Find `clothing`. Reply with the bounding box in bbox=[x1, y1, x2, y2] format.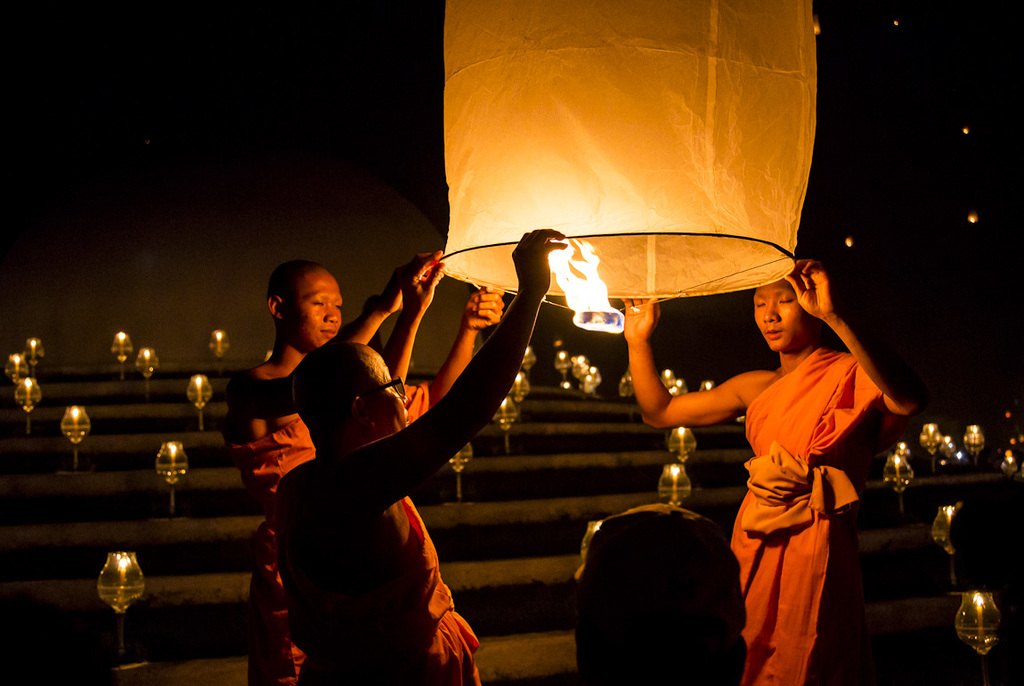
bbox=[223, 381, 432, 685].
